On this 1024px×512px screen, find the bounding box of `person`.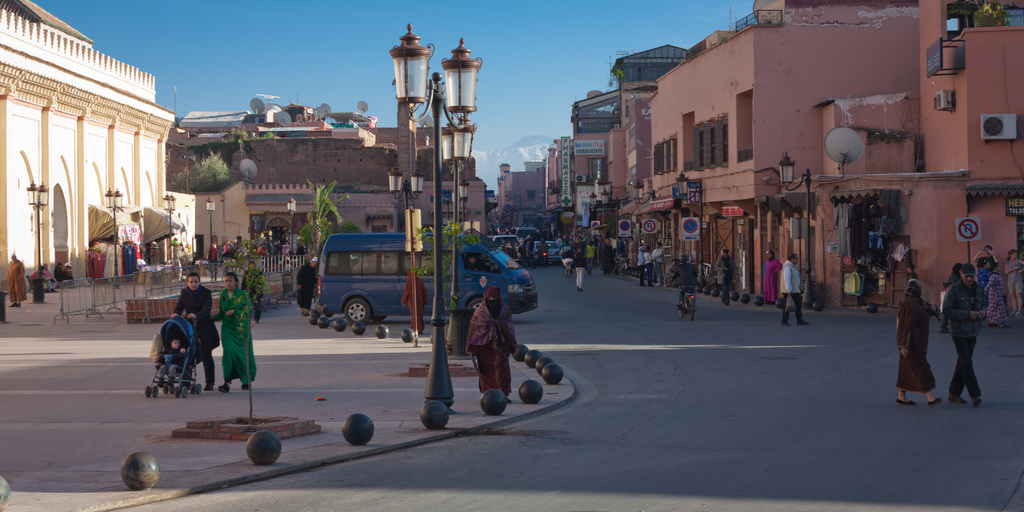
Bounding box: <box>466,282,520,391</box>.
